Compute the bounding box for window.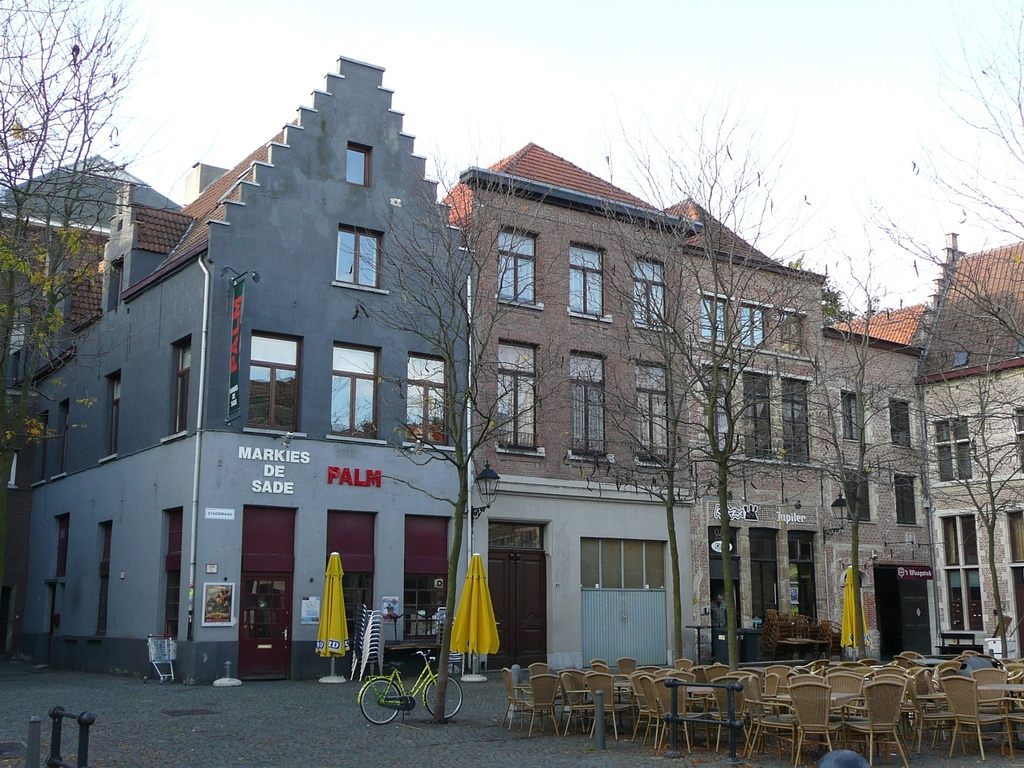
select_region(894, 472, 918, 524).
